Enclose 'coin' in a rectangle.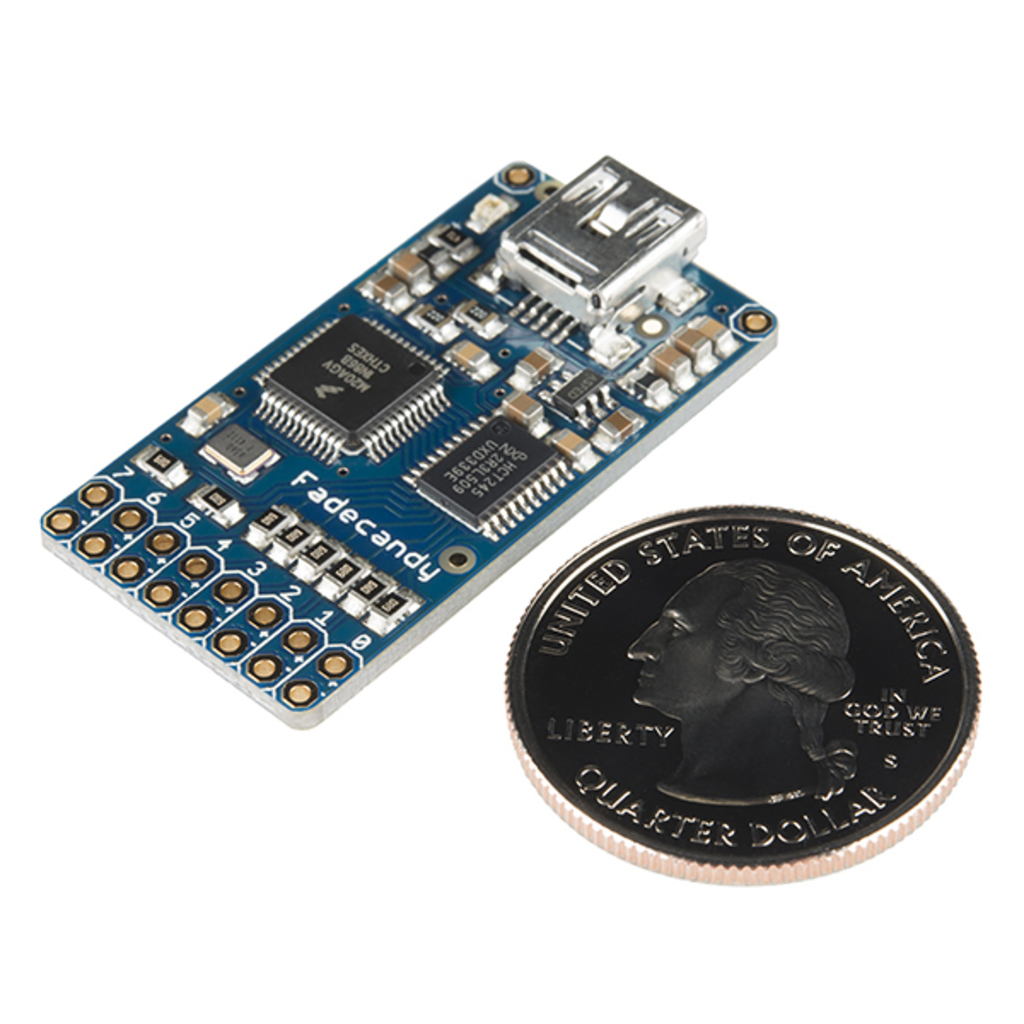
bbox(498, 497, 985, 889).
